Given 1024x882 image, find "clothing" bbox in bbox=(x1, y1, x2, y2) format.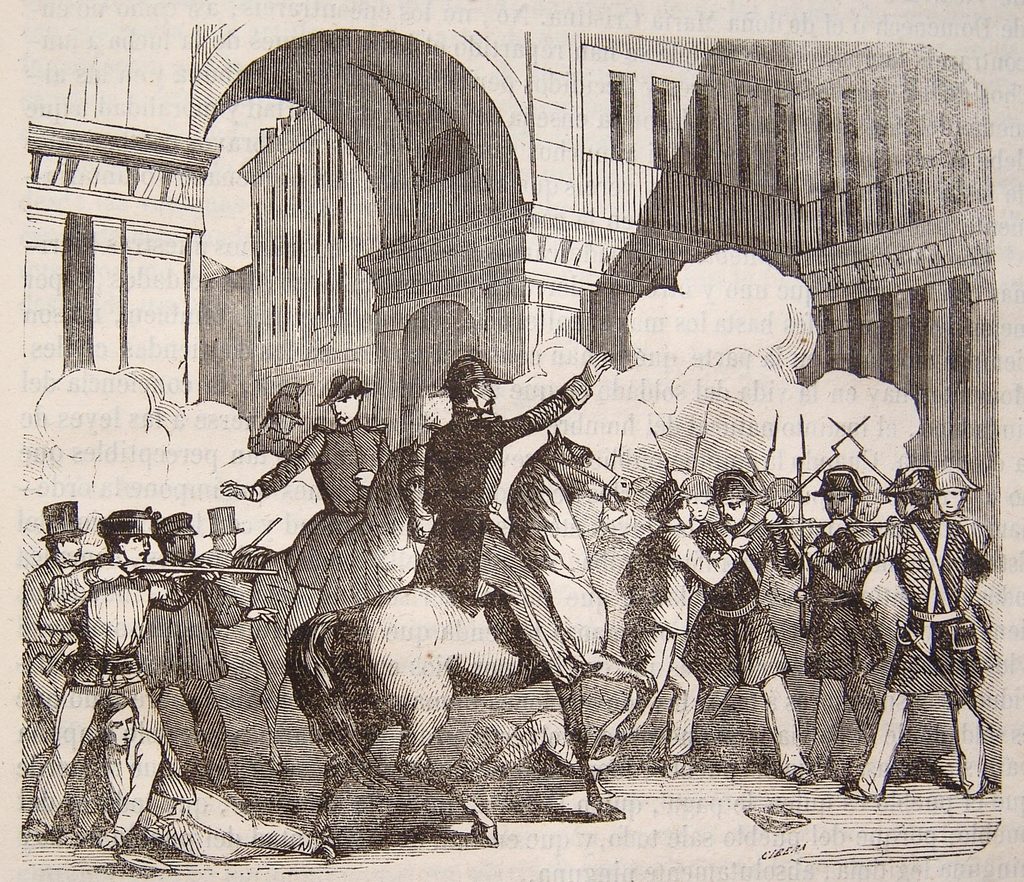
bbox=(614, 527, 735, 635).
